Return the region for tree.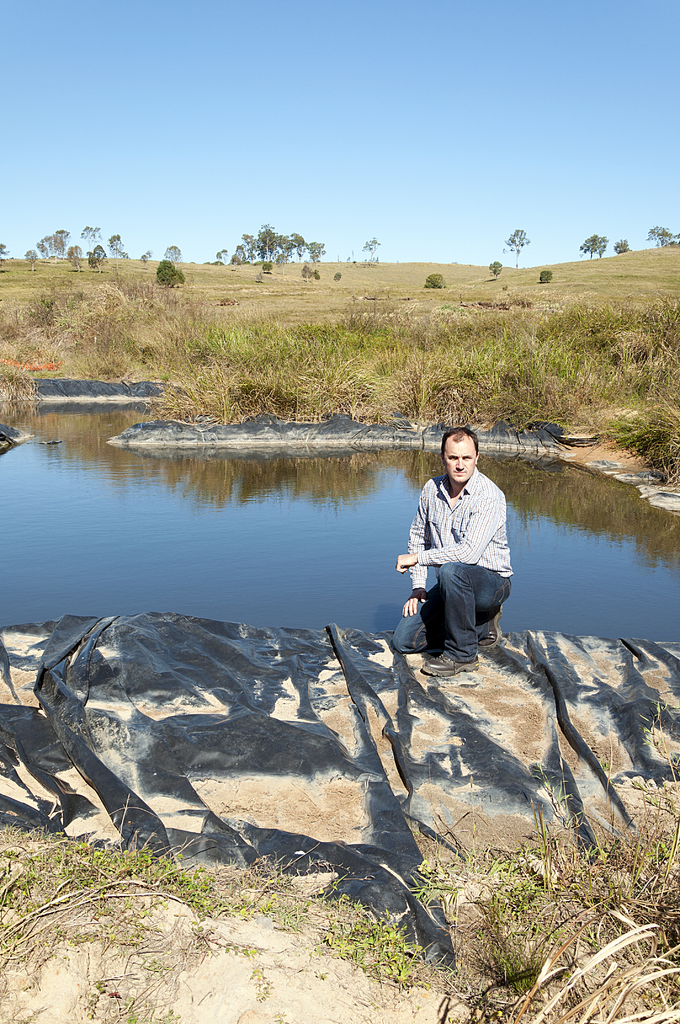
rect(147, 252, 192, 300).
